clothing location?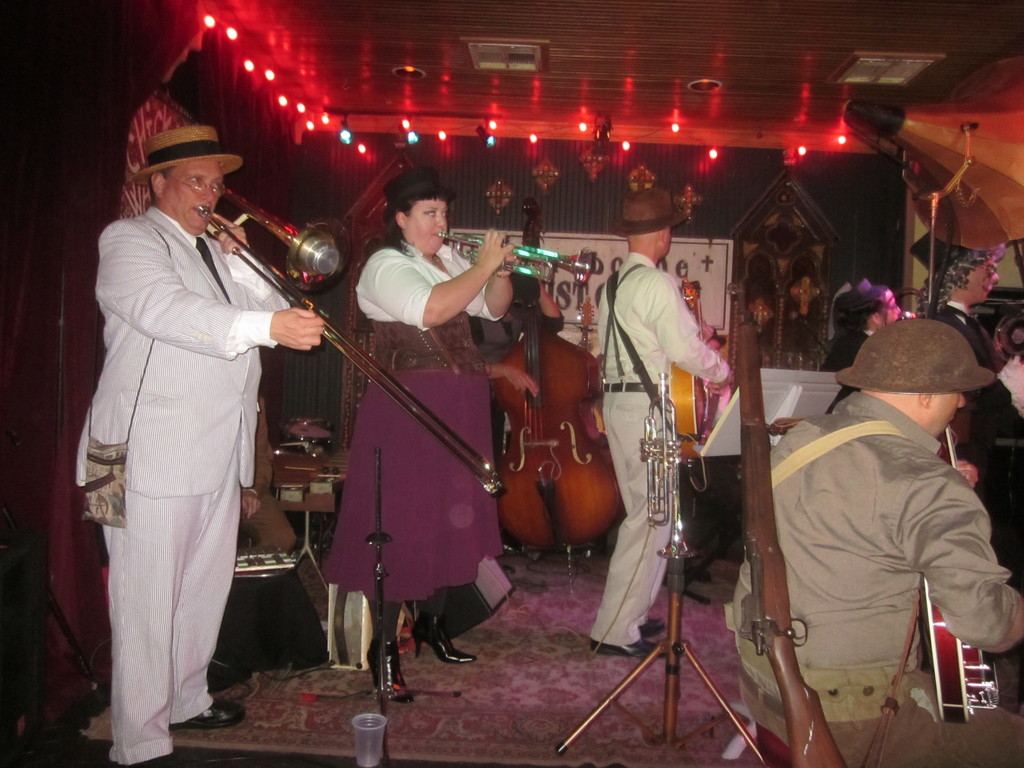
943,292,1006,395
